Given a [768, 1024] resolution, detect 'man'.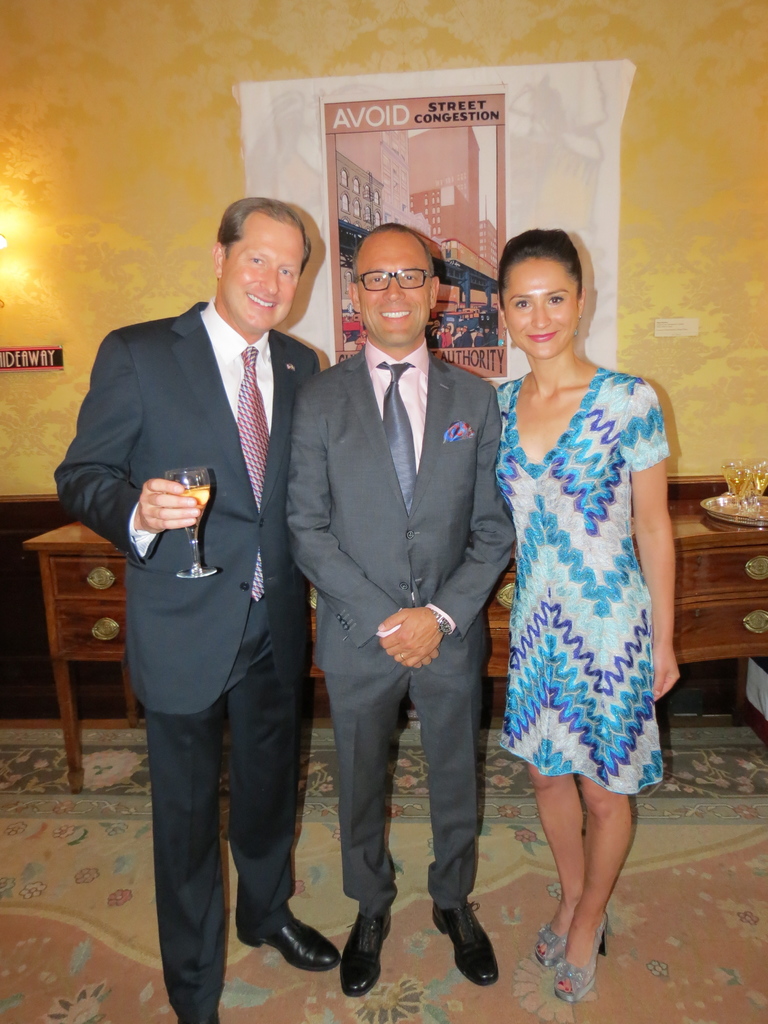
60/204/363/1023.
